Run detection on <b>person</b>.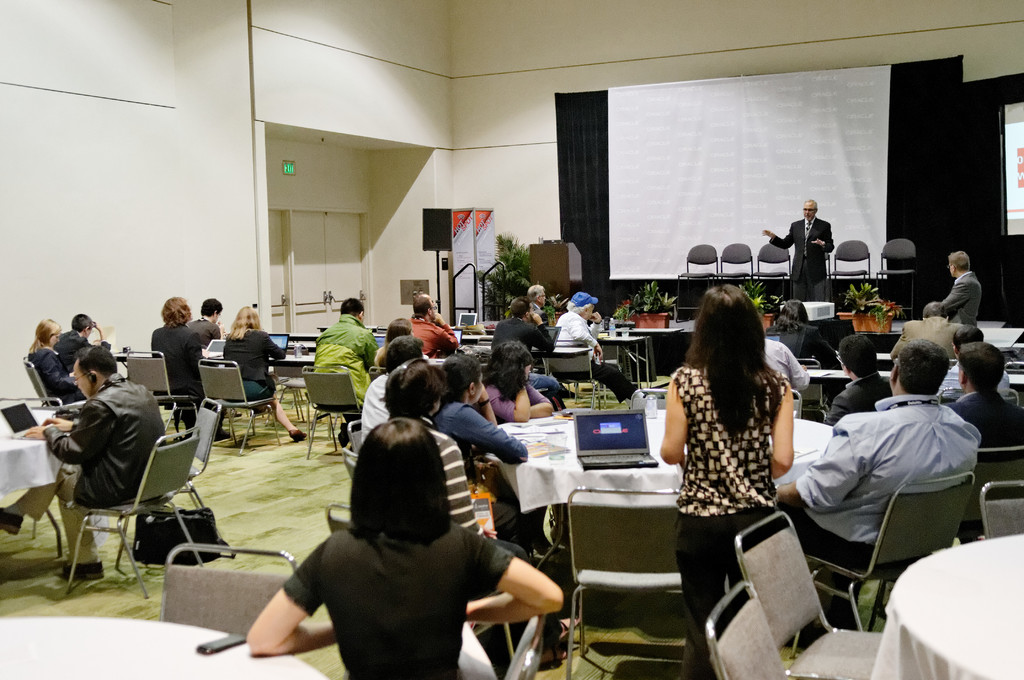
Result: select_region(248, 414, 570, 679).
